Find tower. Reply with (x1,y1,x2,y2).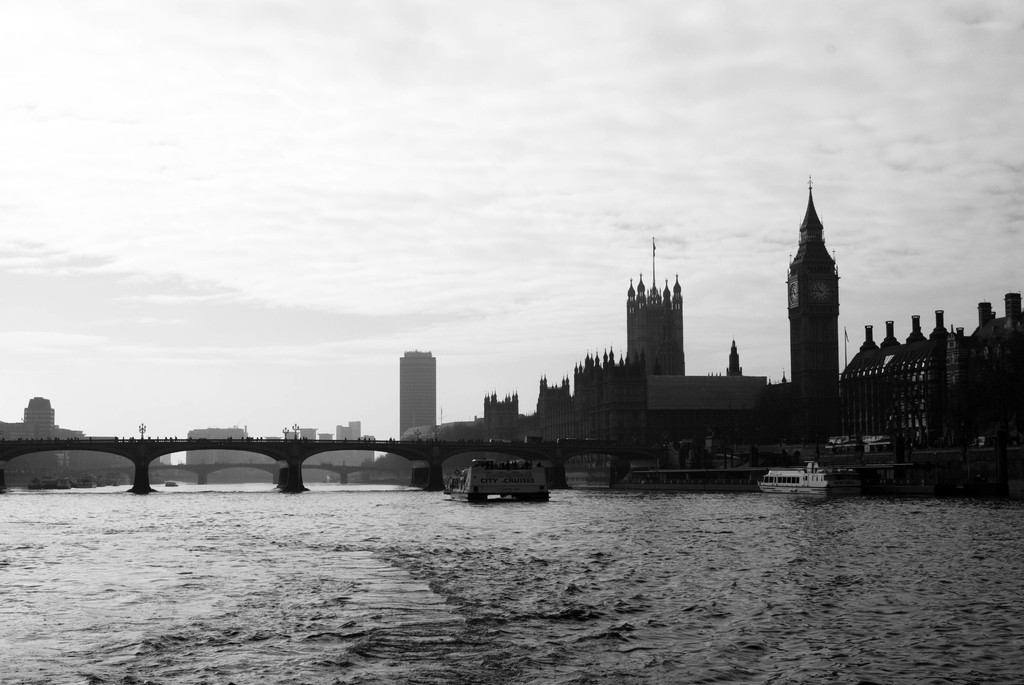
(732,152,892,430).
